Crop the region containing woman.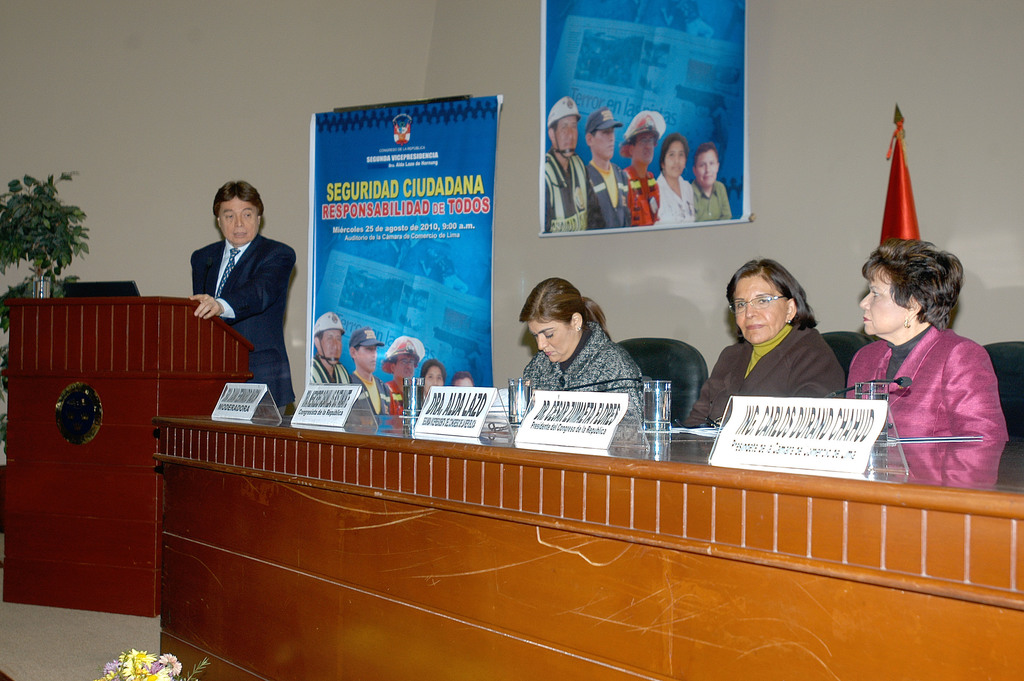
Crop region: 847 235 1004 441.
